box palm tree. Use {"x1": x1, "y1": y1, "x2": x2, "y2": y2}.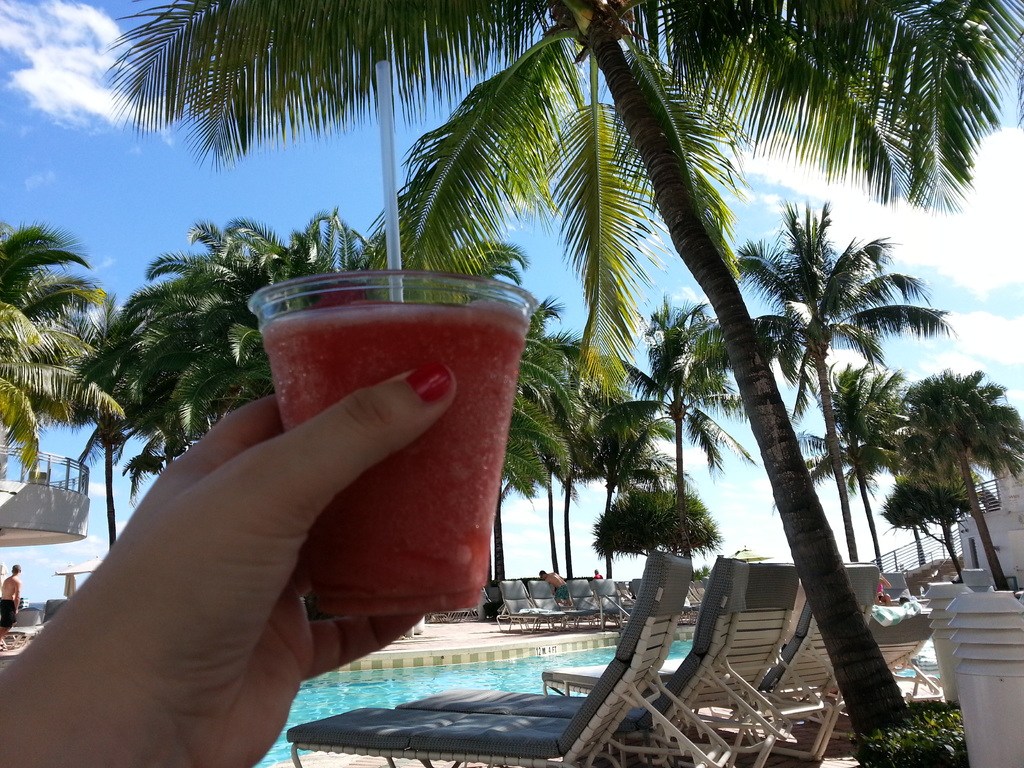
{"x1": 771, "y1": 360, "x2": 925, "y2": 579}.
